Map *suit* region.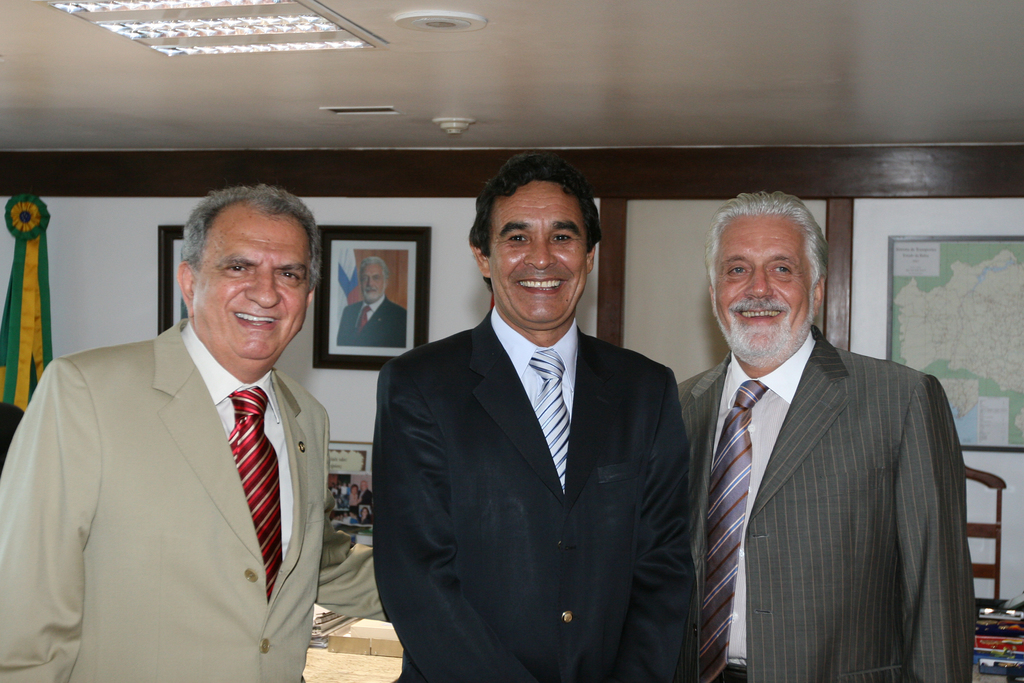
Mapped to 678,325,978,682.
